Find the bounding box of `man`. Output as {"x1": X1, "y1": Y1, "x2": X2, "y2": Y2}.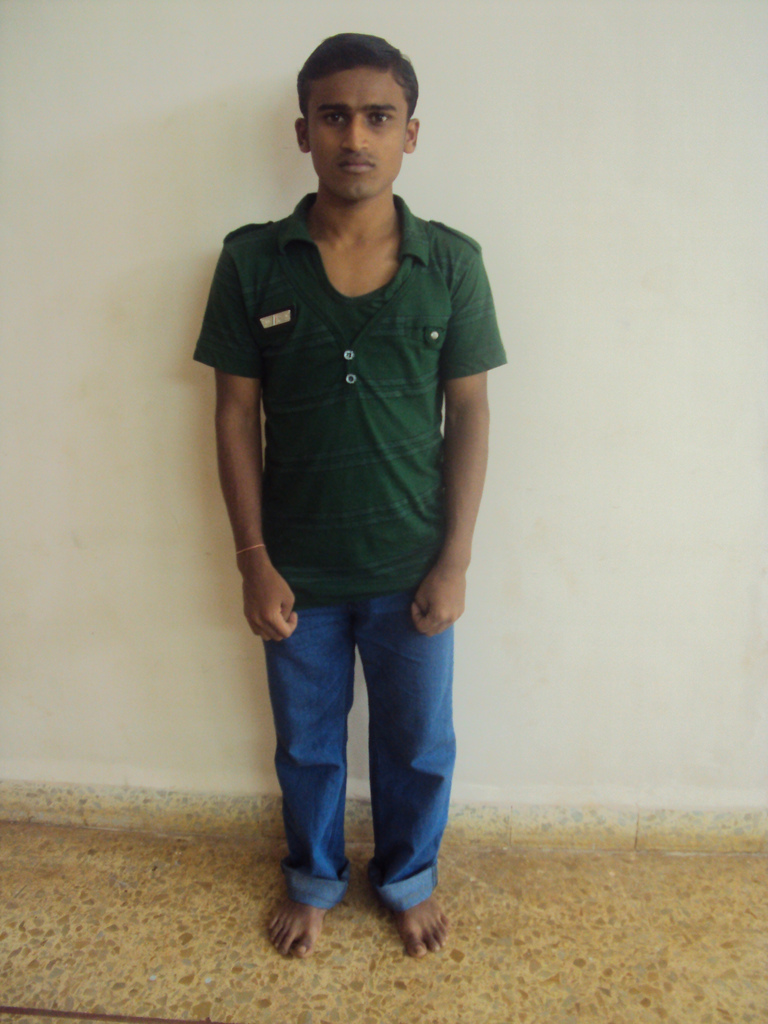
{"x1": 178, "y1": 38, "x2": 506, "y2": 956}.
